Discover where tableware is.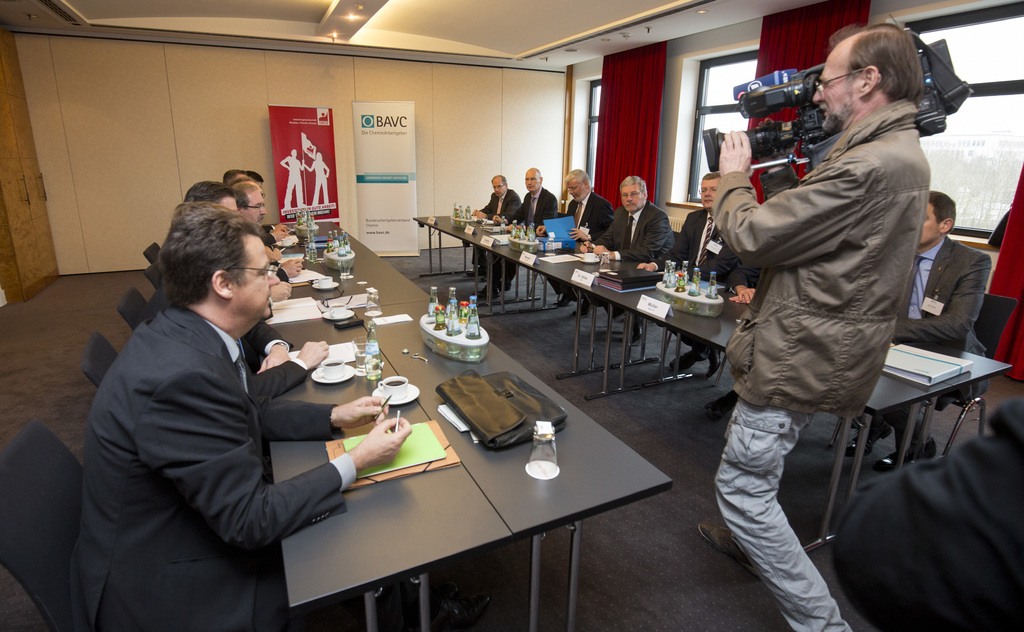
Discovered at 311,362,357,385.
